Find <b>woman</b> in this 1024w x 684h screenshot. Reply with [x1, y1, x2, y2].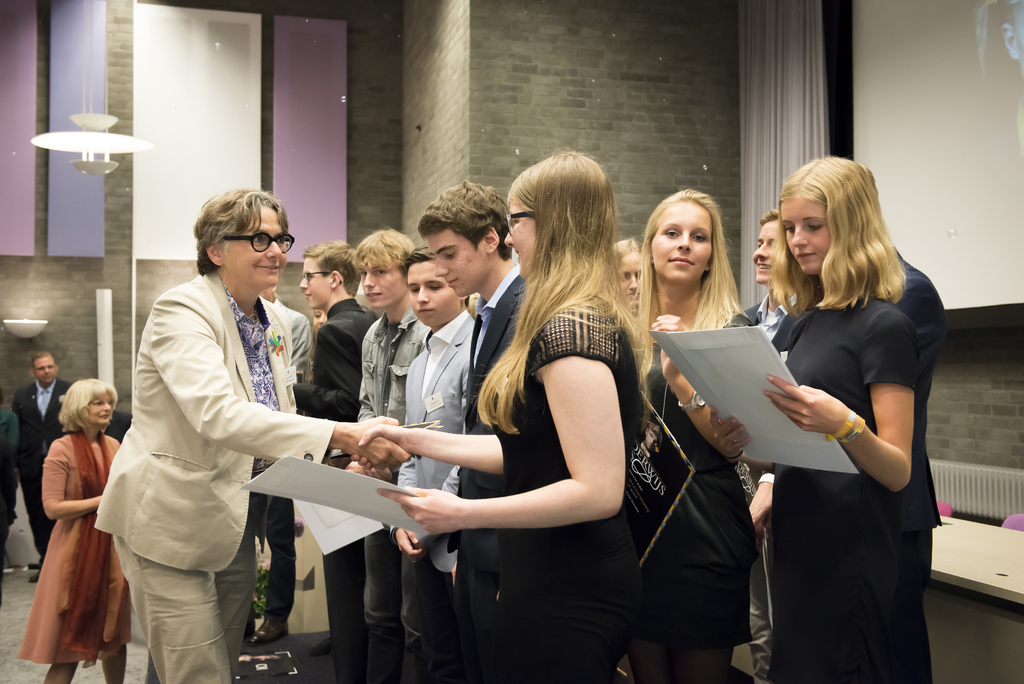
[18, 375, 138, 679].
